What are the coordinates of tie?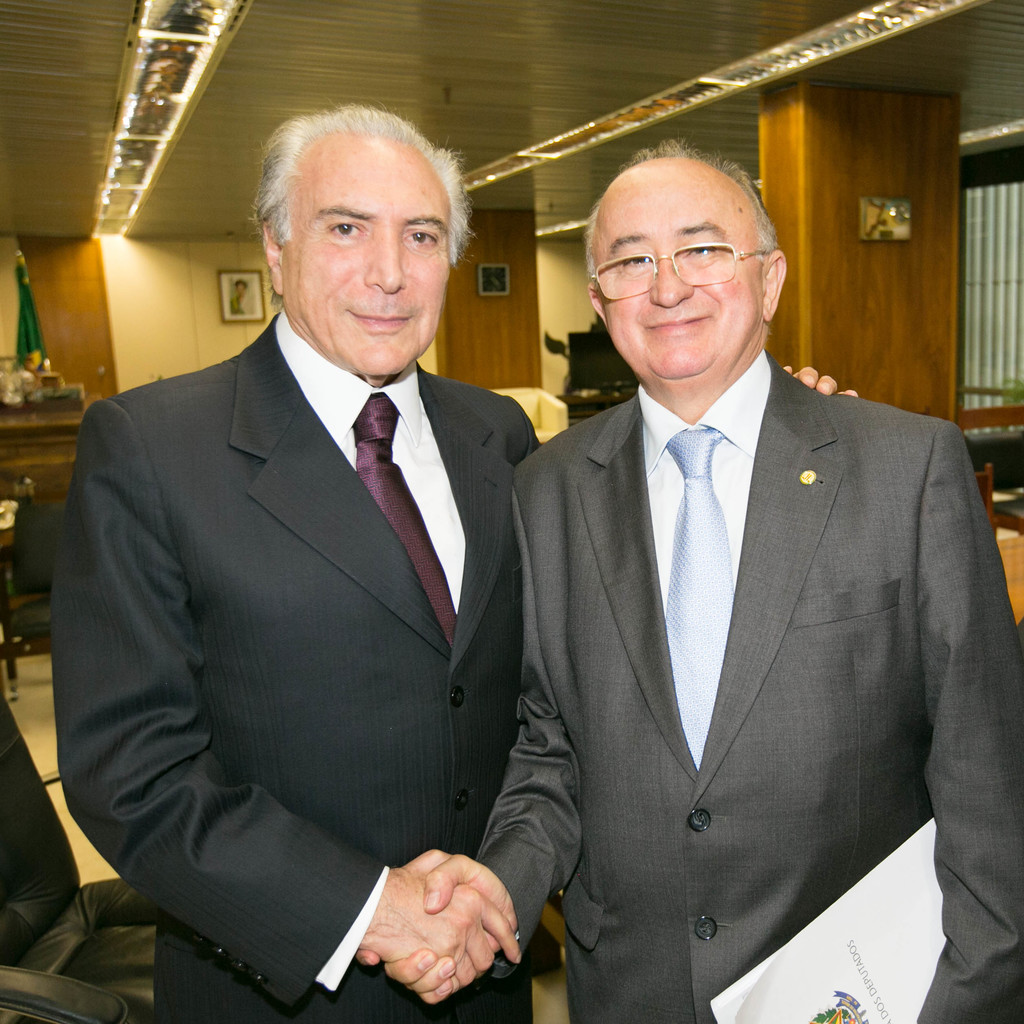
{"x1": 352, "y1": 387, "x2": 456, "y2": 641}.
